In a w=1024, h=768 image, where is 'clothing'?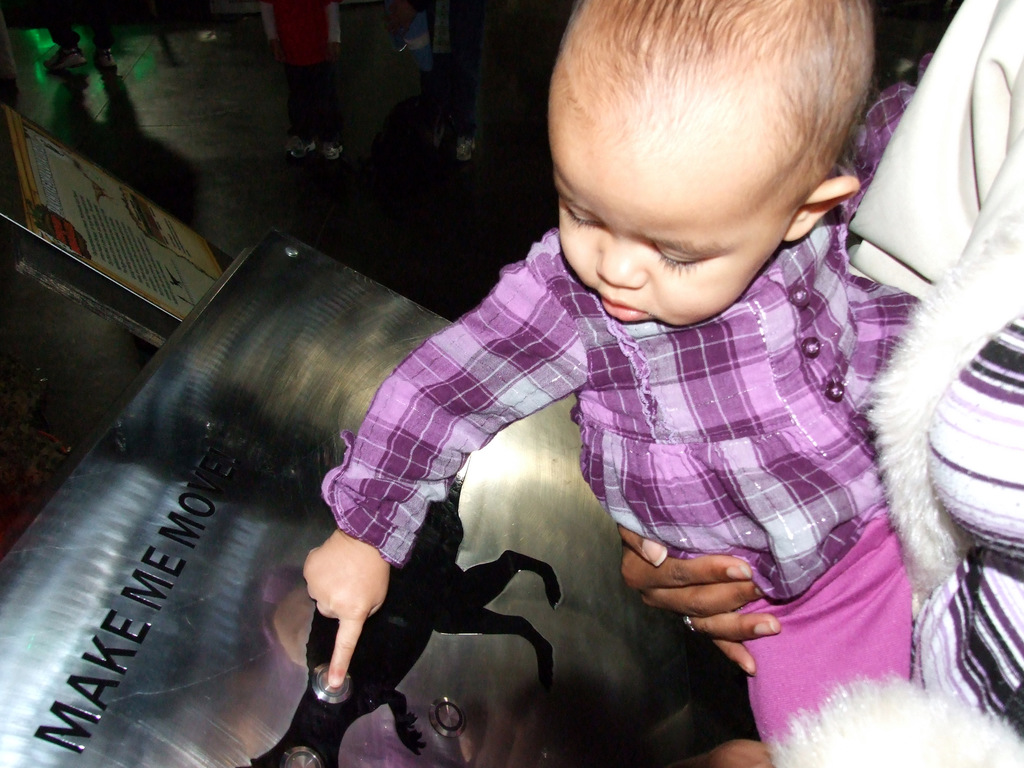
x1=298 y1=48 x2=908 y2=767.
